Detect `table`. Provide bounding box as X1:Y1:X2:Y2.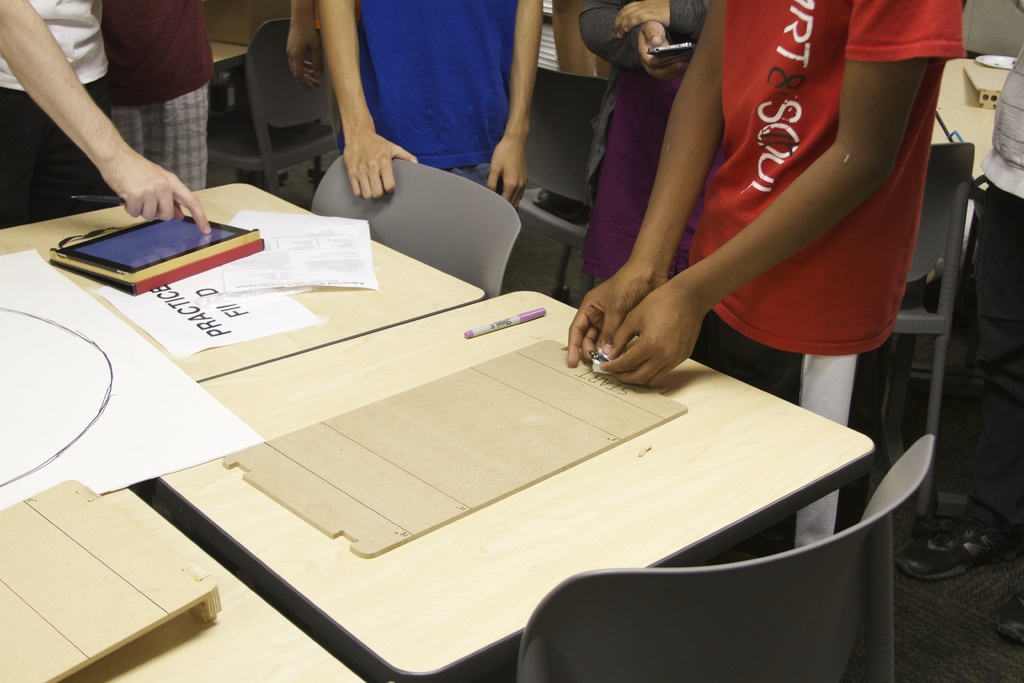
25:183:914:663.
